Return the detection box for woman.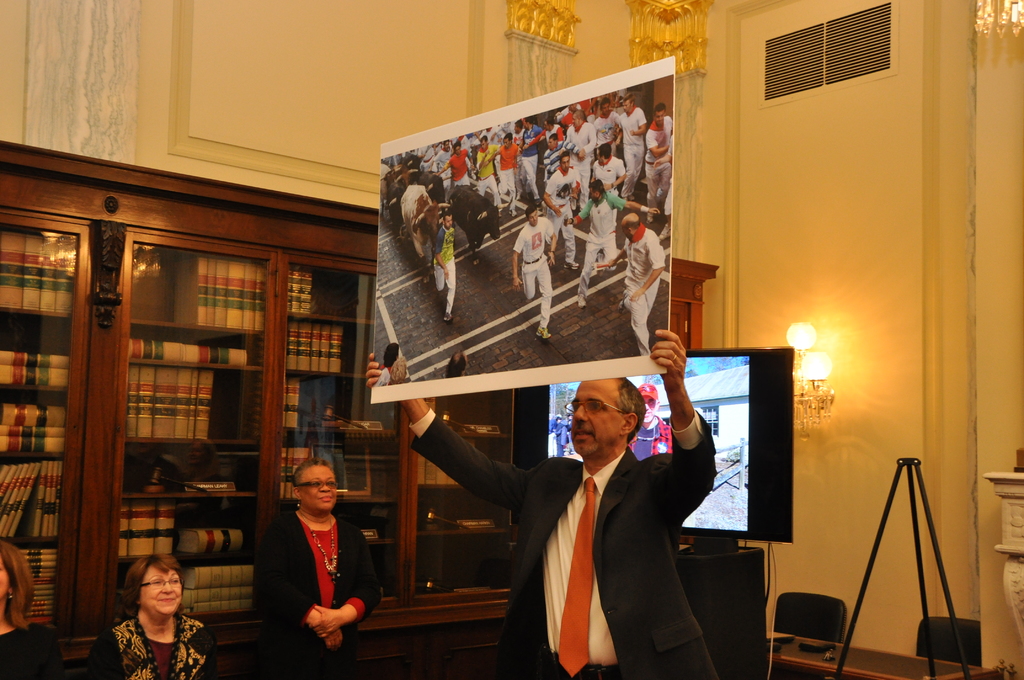
BBox(101, 547, 211, 674).
